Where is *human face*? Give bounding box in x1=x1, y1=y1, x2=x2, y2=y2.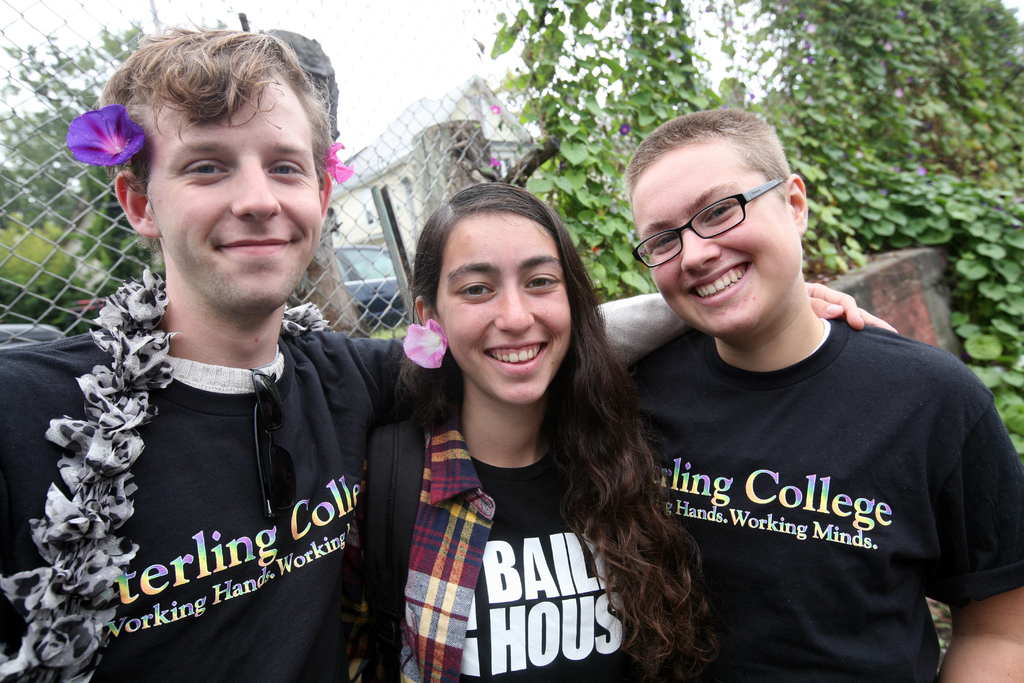
x1=435, y1=211, x2=577, y2=406.
